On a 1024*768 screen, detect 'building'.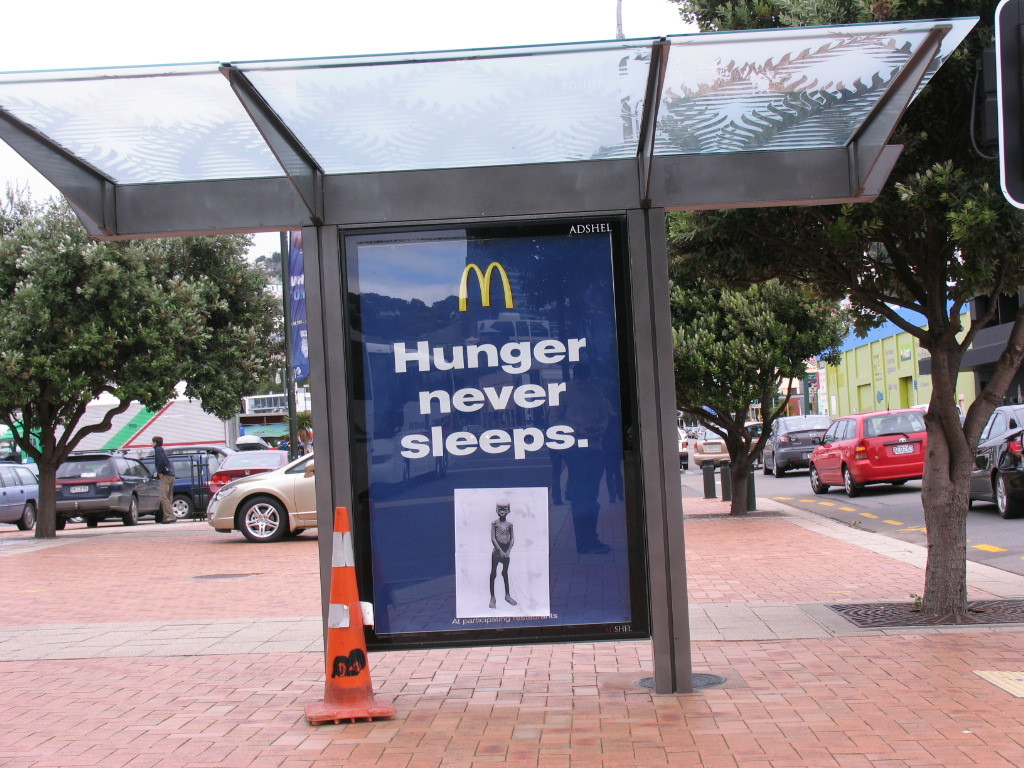
locate(2, 381, 301, 456).
